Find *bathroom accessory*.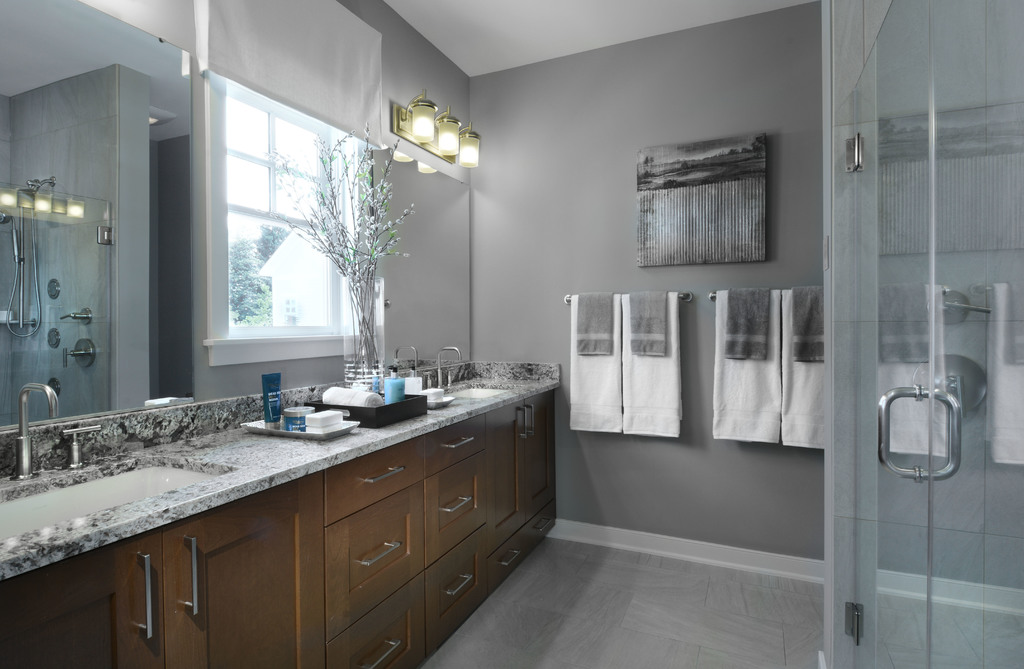
566, 290, 695, 303.
